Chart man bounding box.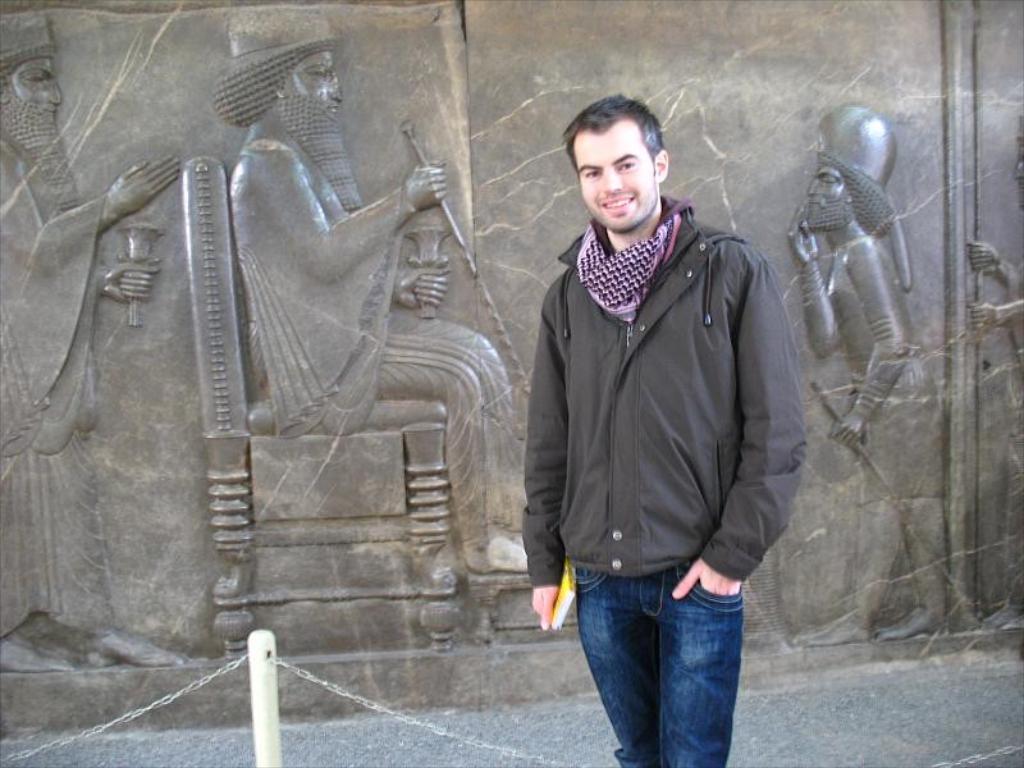
Charted: <region>786, 102, 946, 645</region>.
